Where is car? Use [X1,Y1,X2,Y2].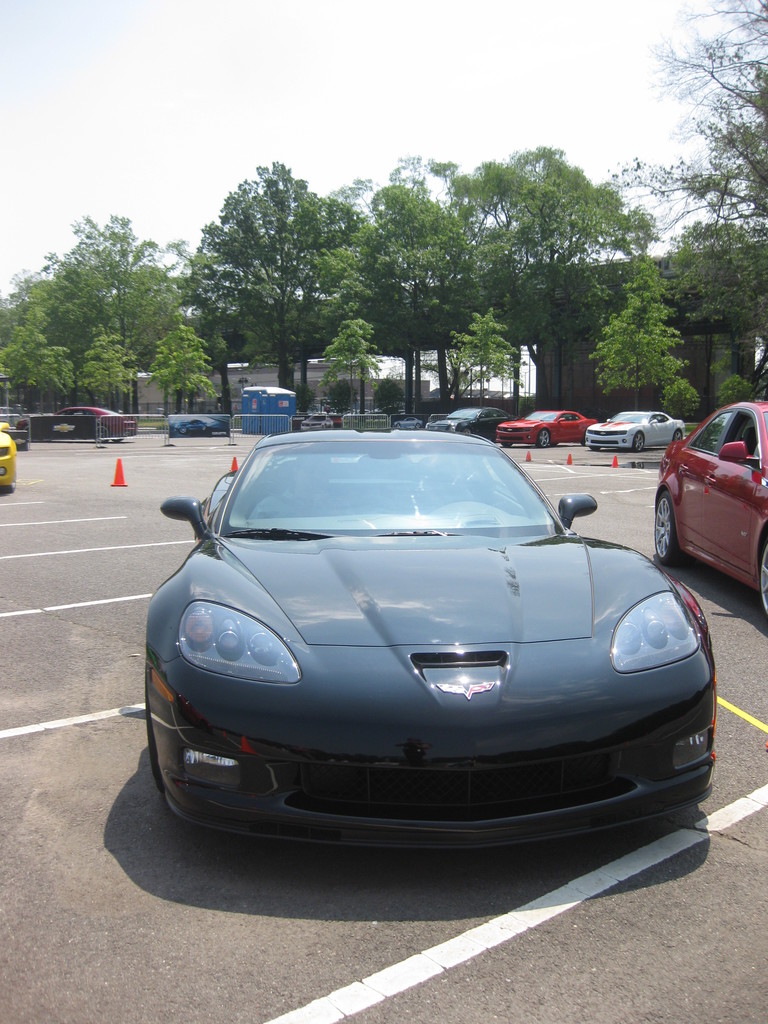
[0,424,17,486].
